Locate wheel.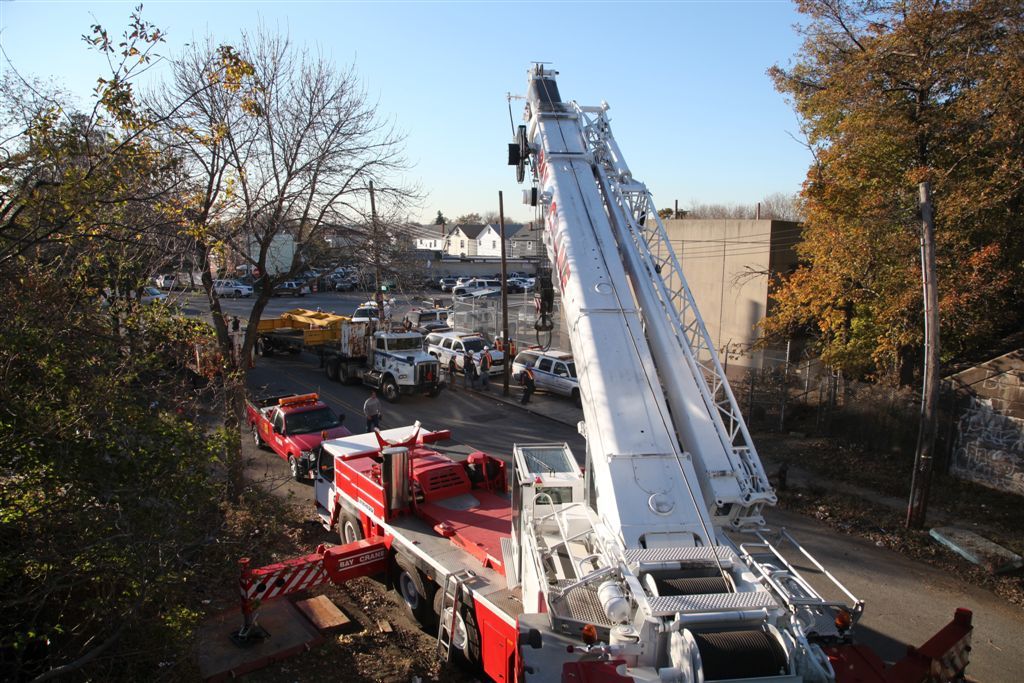
Bounding box: [574,395,582,408].
